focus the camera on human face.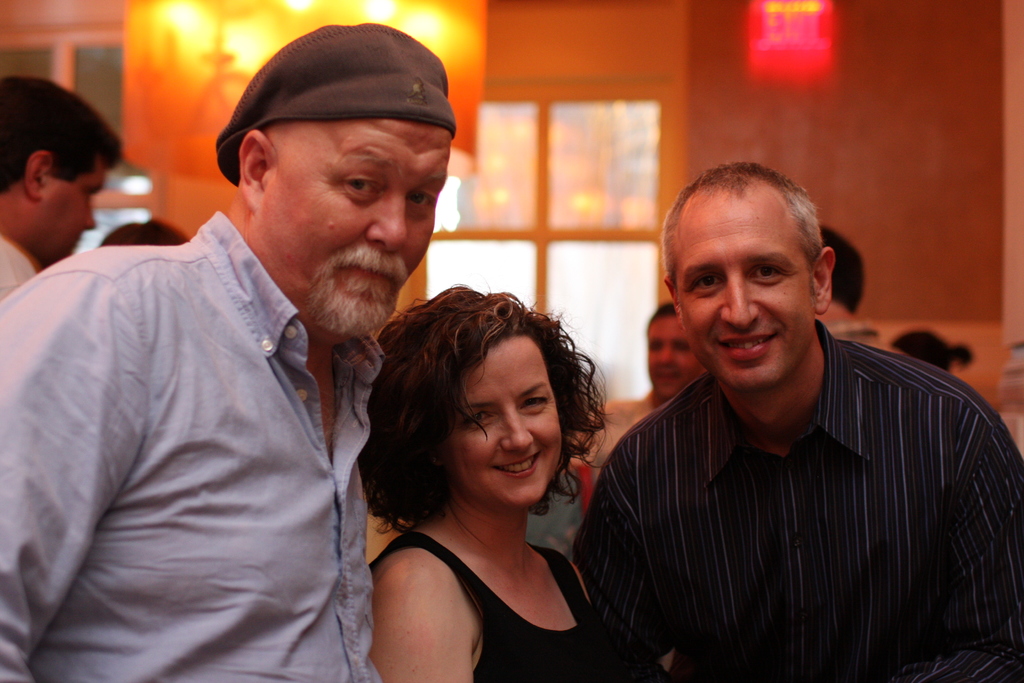
Focus region: (left=455, top=331, right=561, bottom=504).
